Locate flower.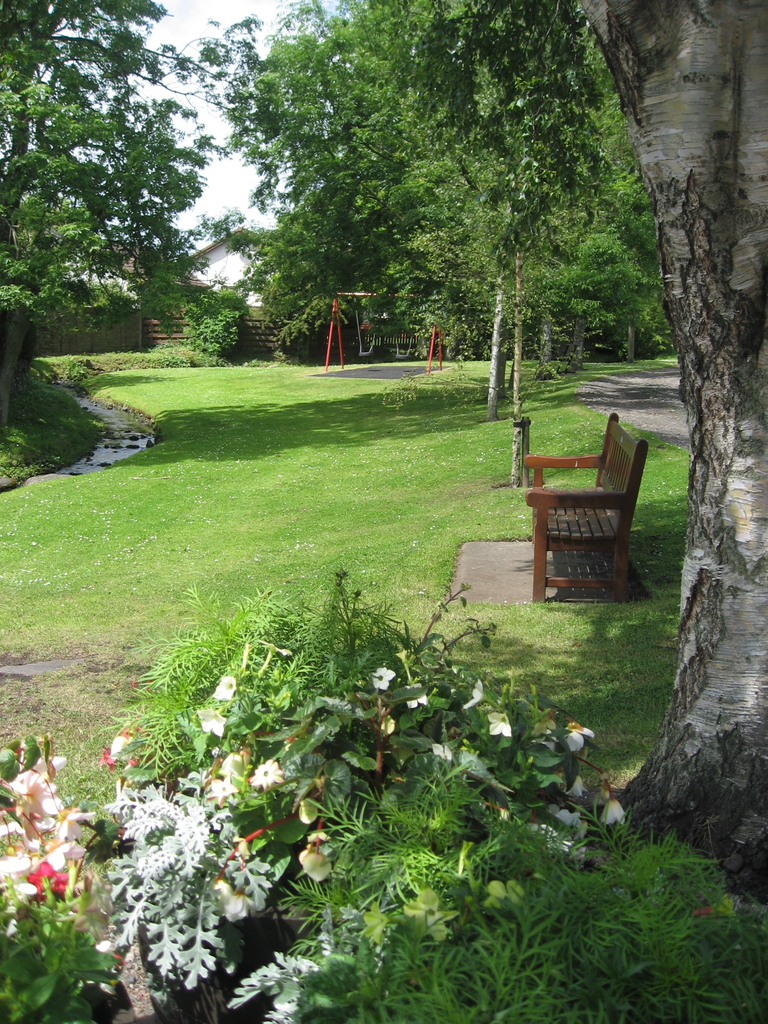
Bounding box: crop(214, 881, 256, 923).
